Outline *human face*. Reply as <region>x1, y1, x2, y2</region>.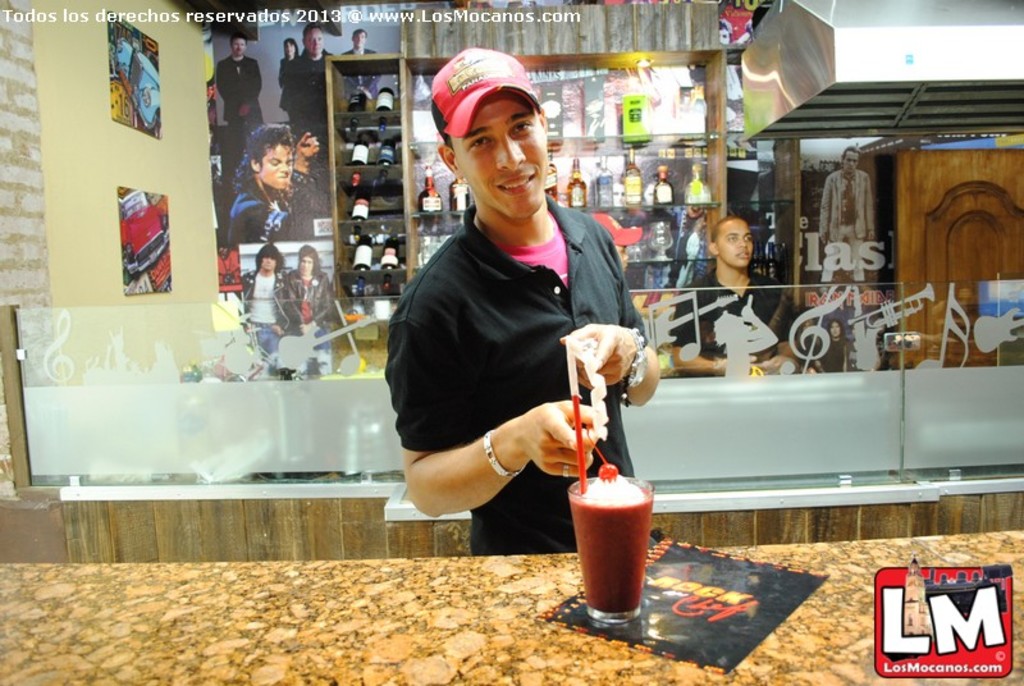
<region>351, 31, 366, 46</region>.
